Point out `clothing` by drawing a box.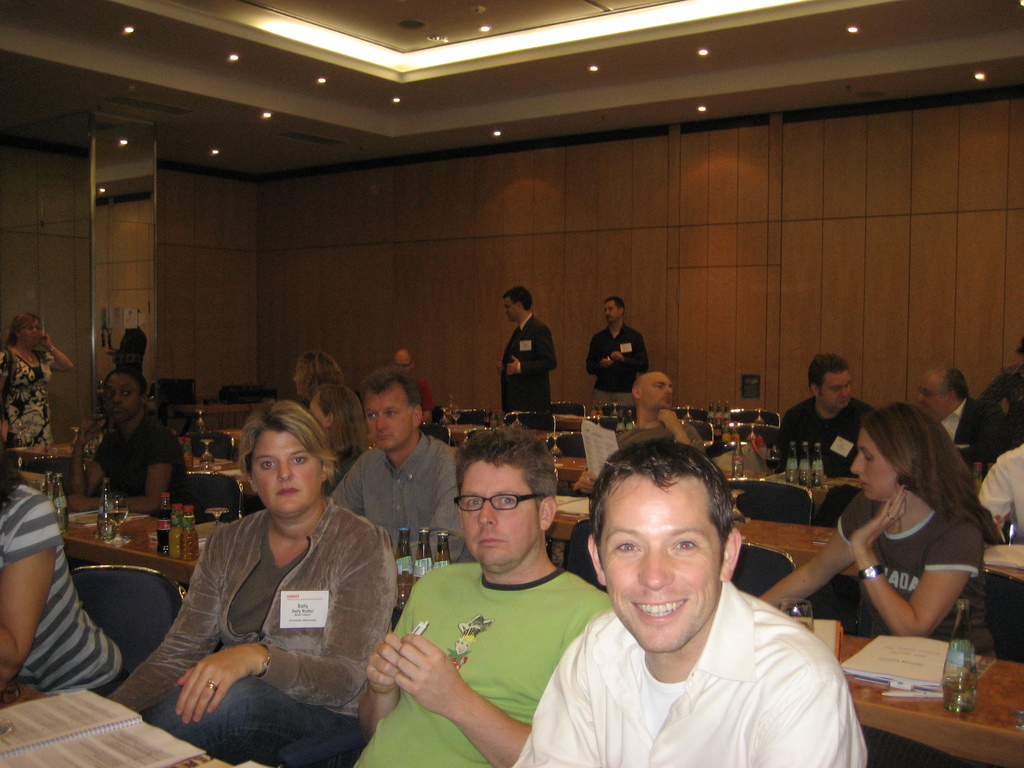
detection(602, 408, 713, 461).
